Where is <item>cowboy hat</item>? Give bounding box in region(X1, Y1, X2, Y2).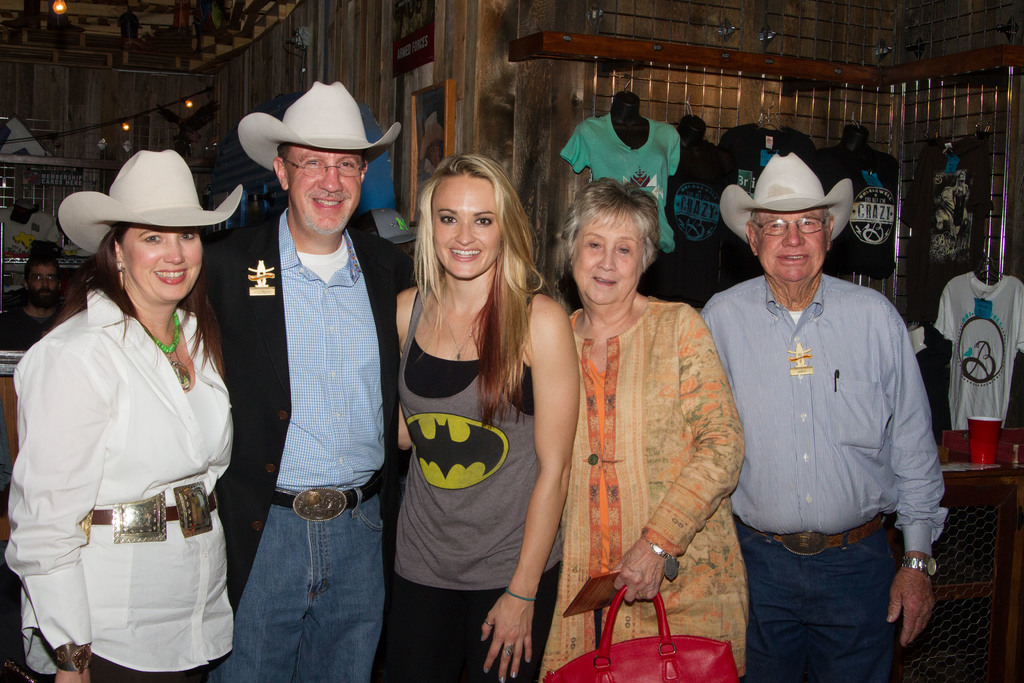
region(725, 155, 850, 243).
